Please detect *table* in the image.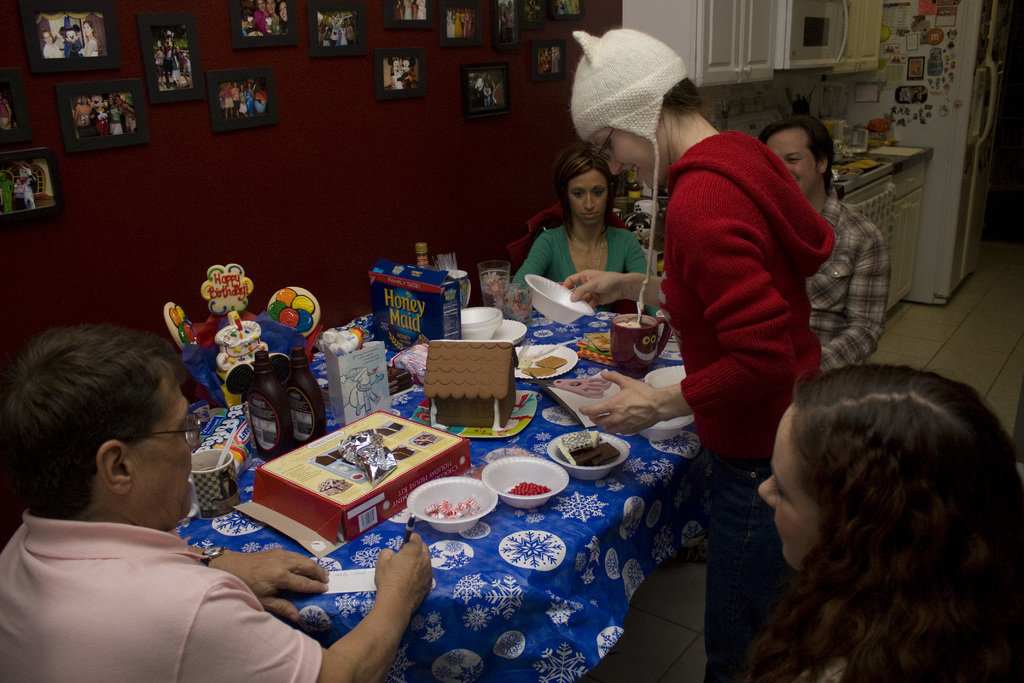
pyautogui.locateOnScreen(170, 315, 703, 682).
